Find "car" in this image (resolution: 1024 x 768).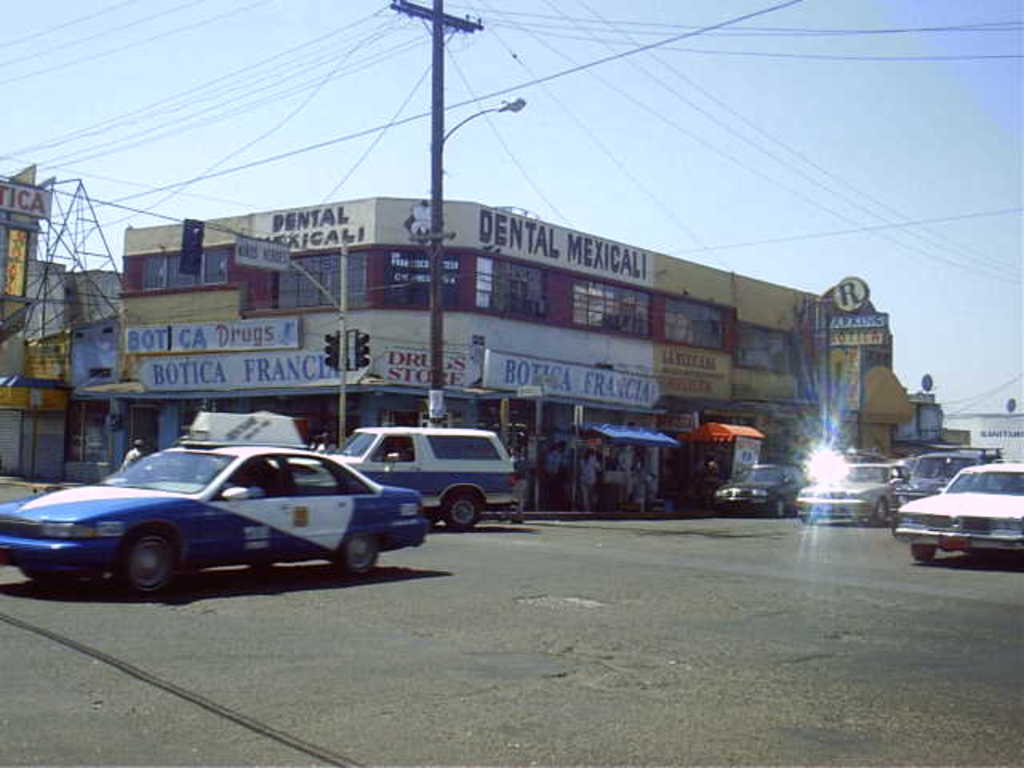
{"left": 896, "top": 459, "right": 1022, "bottom": 566}.
